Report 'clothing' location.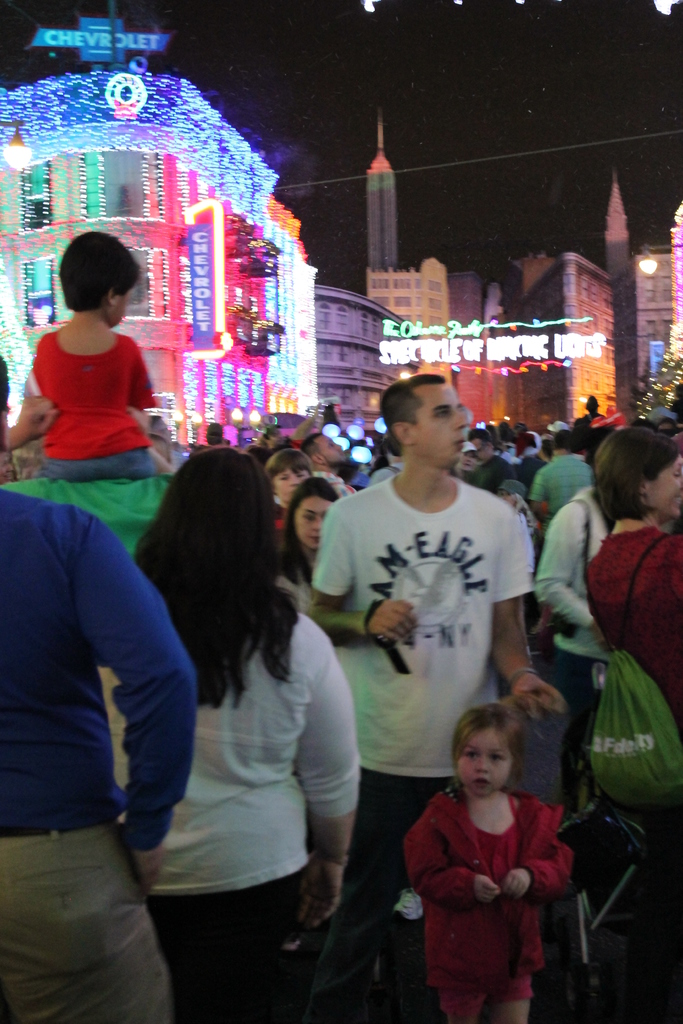
Report: BBox(534, 474, 603, 781).
